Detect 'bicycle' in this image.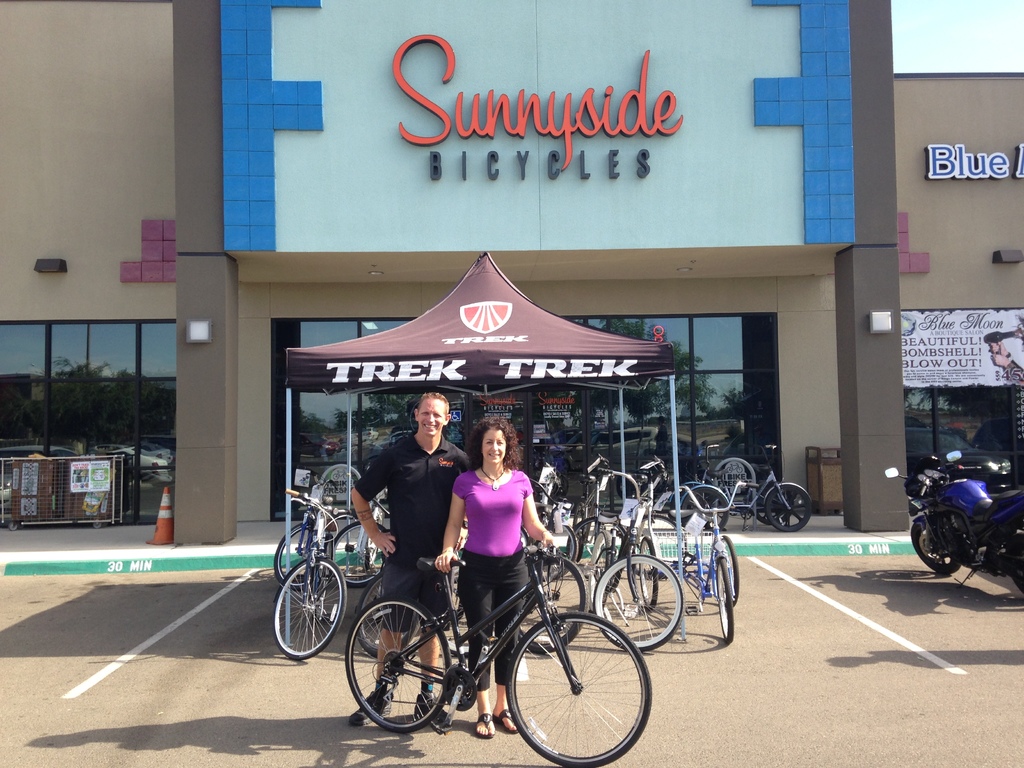
Detection: detection(634, 454, 726, 529).
